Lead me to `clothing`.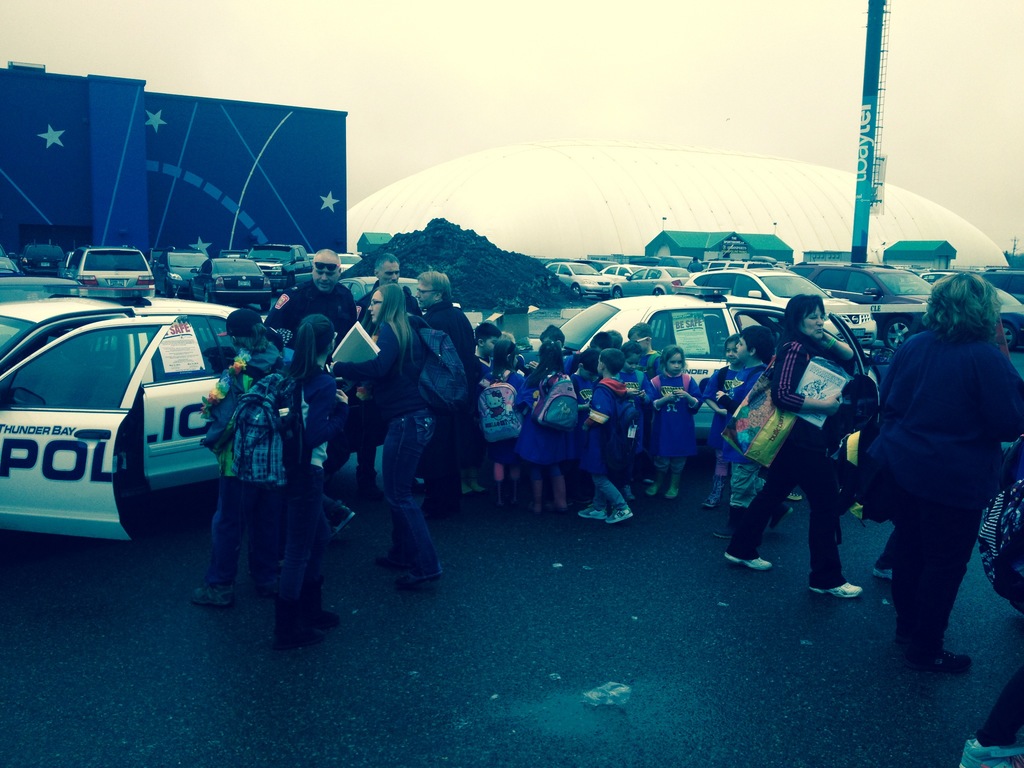
Lead to locate(575, 371, 602, 447).
